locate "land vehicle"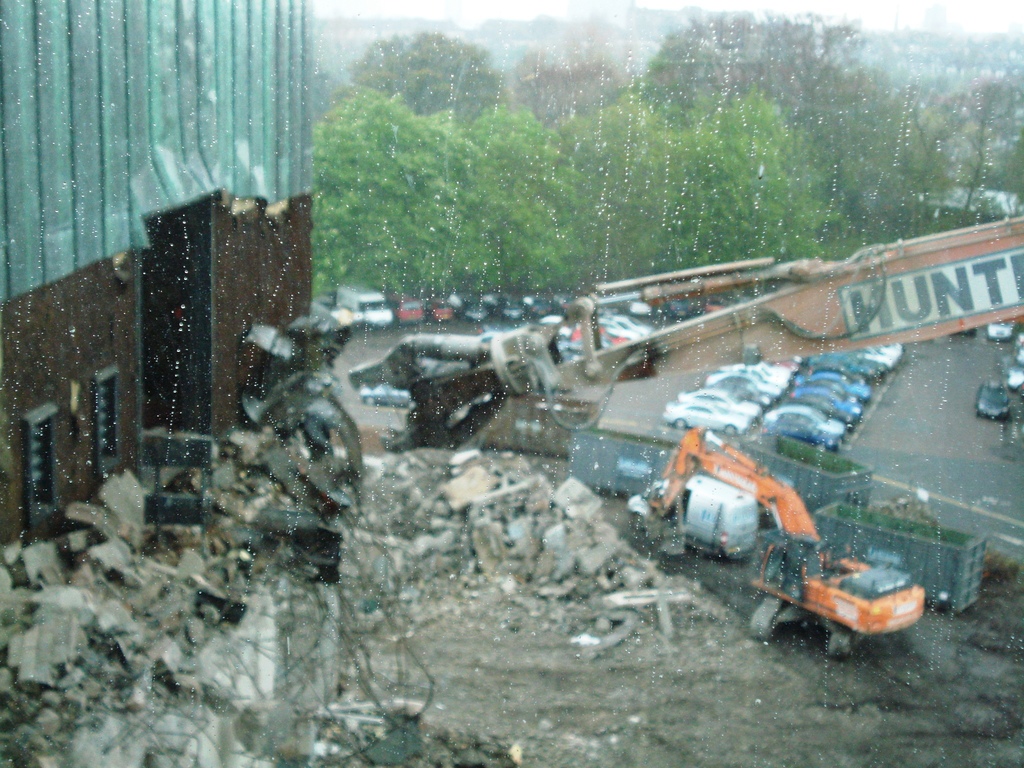
pyautogui.locateOnScreen(1016, 345, 1023, 365)
